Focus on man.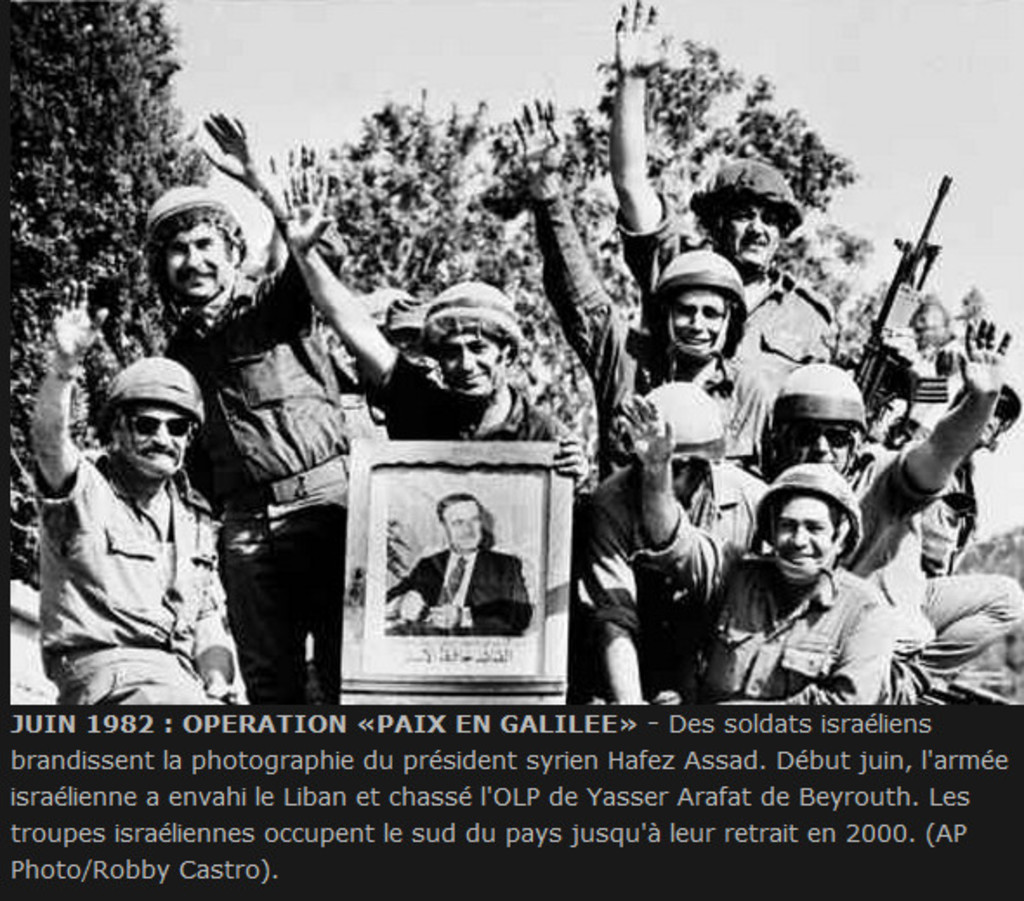
Focused at l=609, t=382, r=903, b=724.
